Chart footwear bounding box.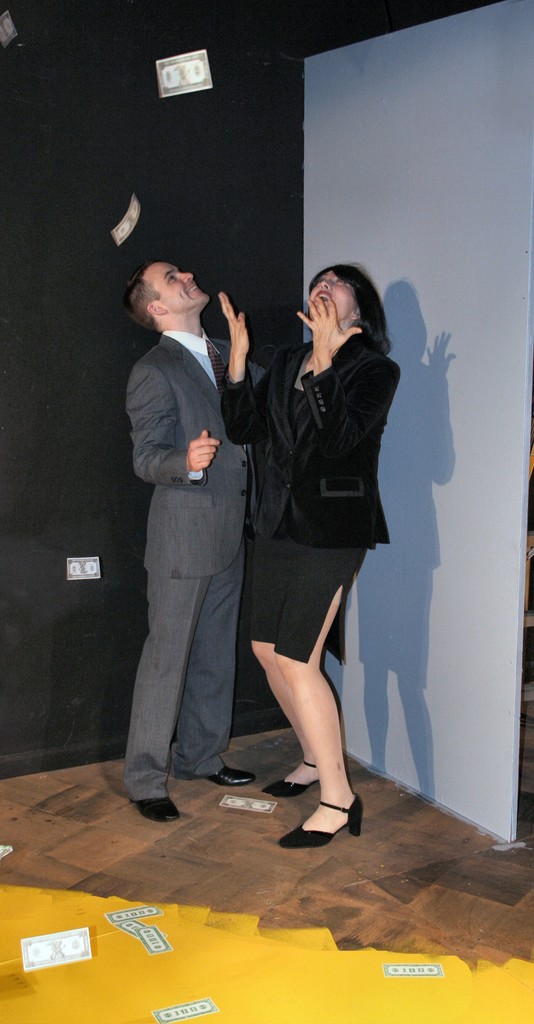
Charted: 294, 786, 366, 851.
